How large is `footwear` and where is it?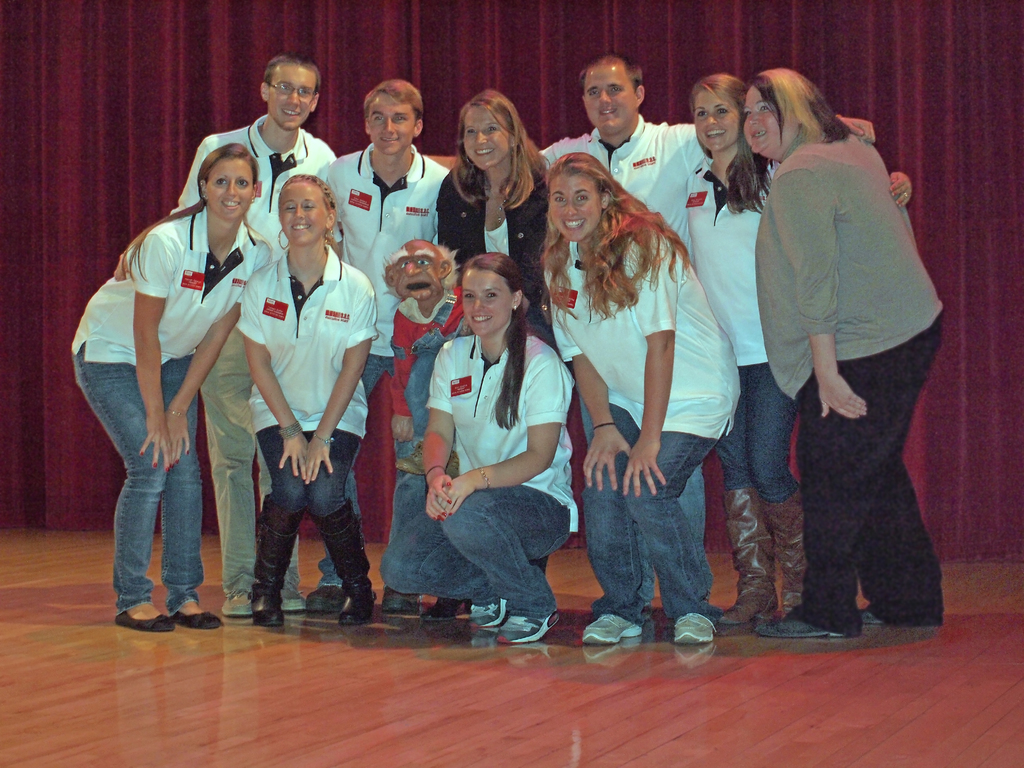
Bounding box: (419,599,474,623).
